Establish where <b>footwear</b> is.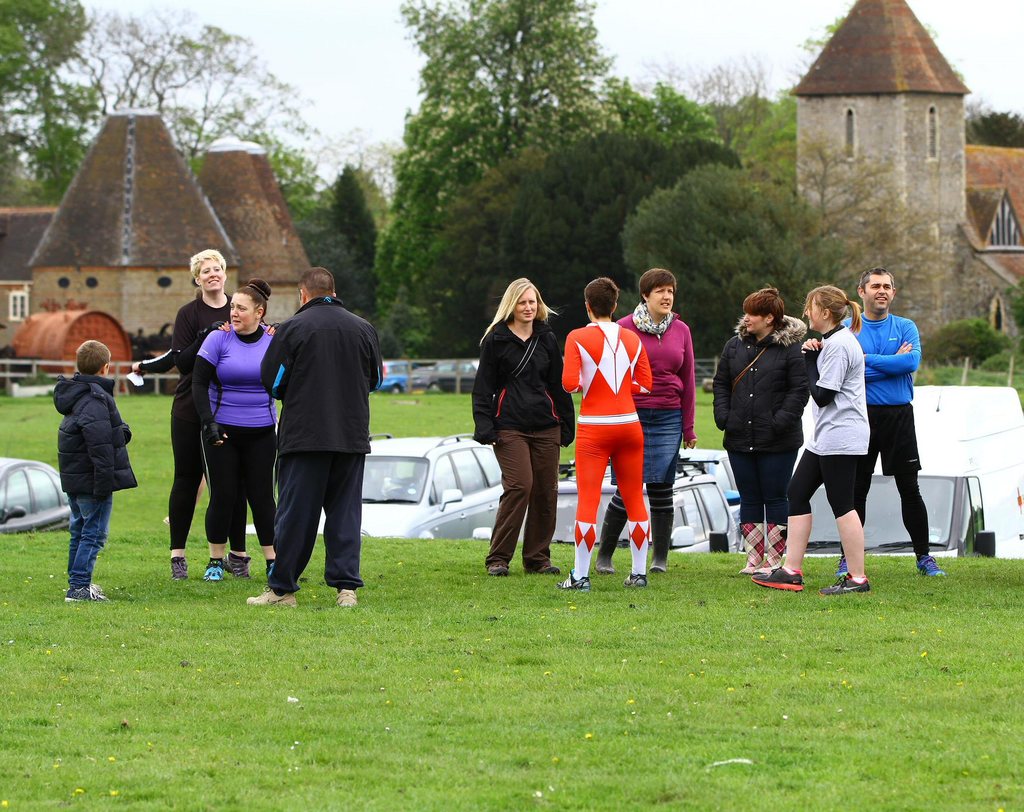
Established at [x1=265, y1=561, x2=275, y2=580].
